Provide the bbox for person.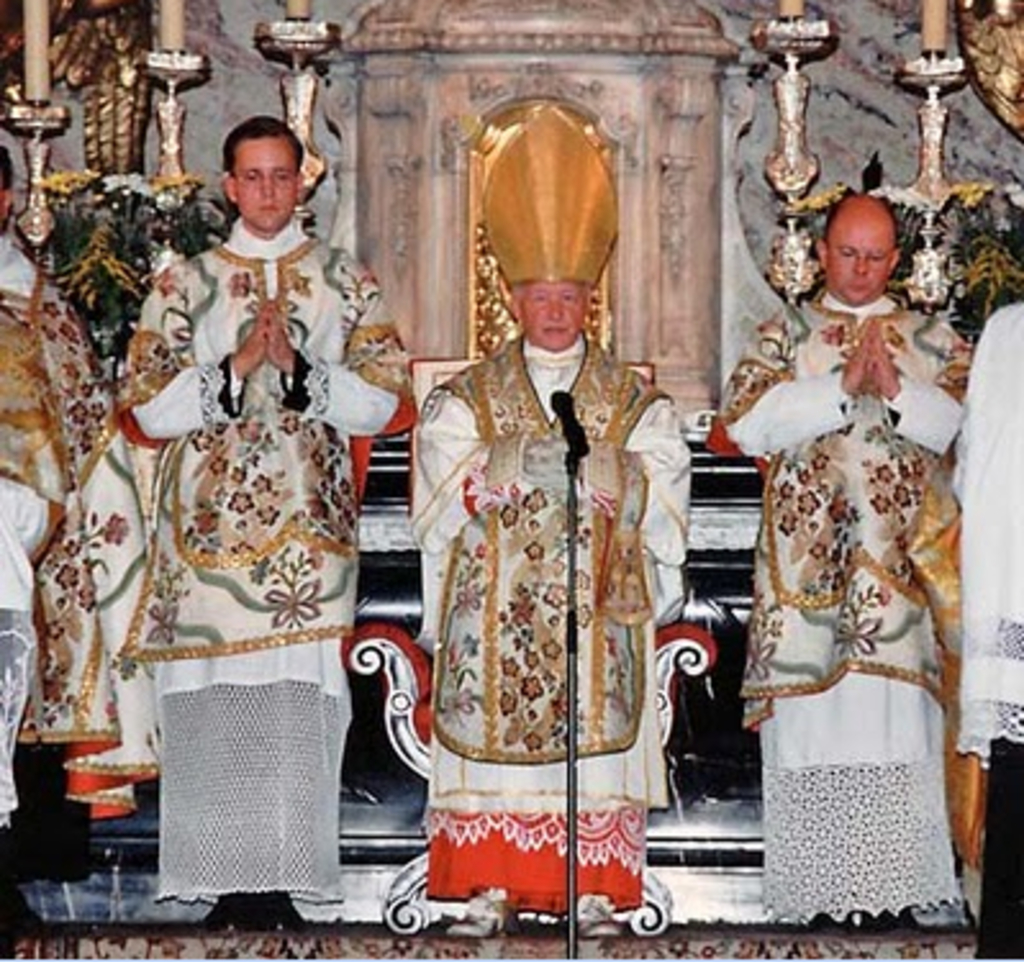
<region>708, 195, 968, 929</region>.
